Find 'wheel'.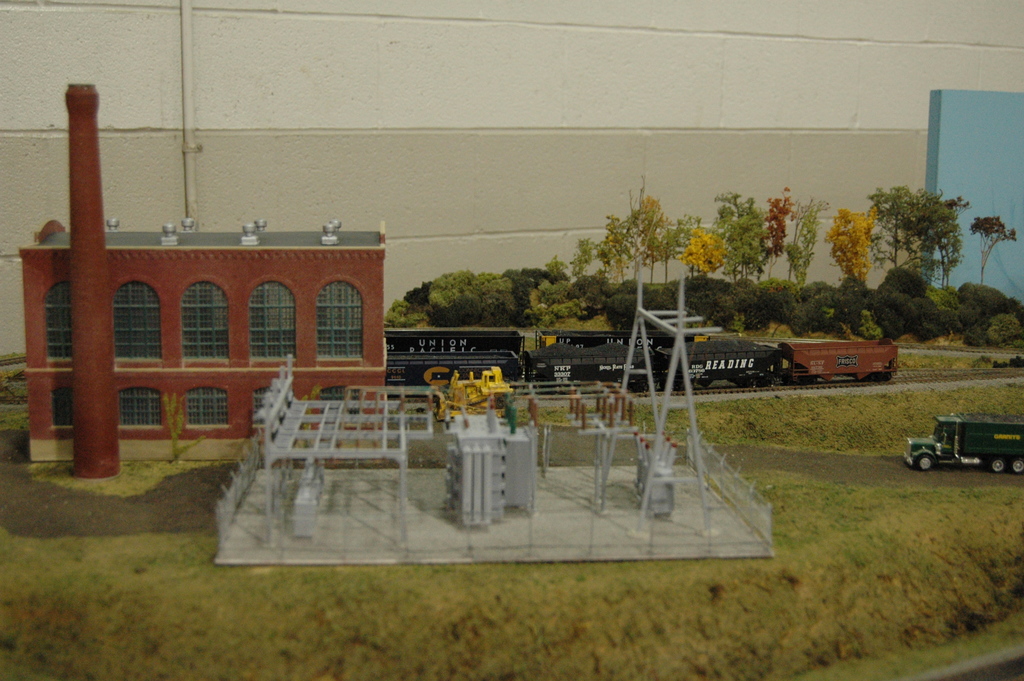
box(990, 458, 1004, 470).
